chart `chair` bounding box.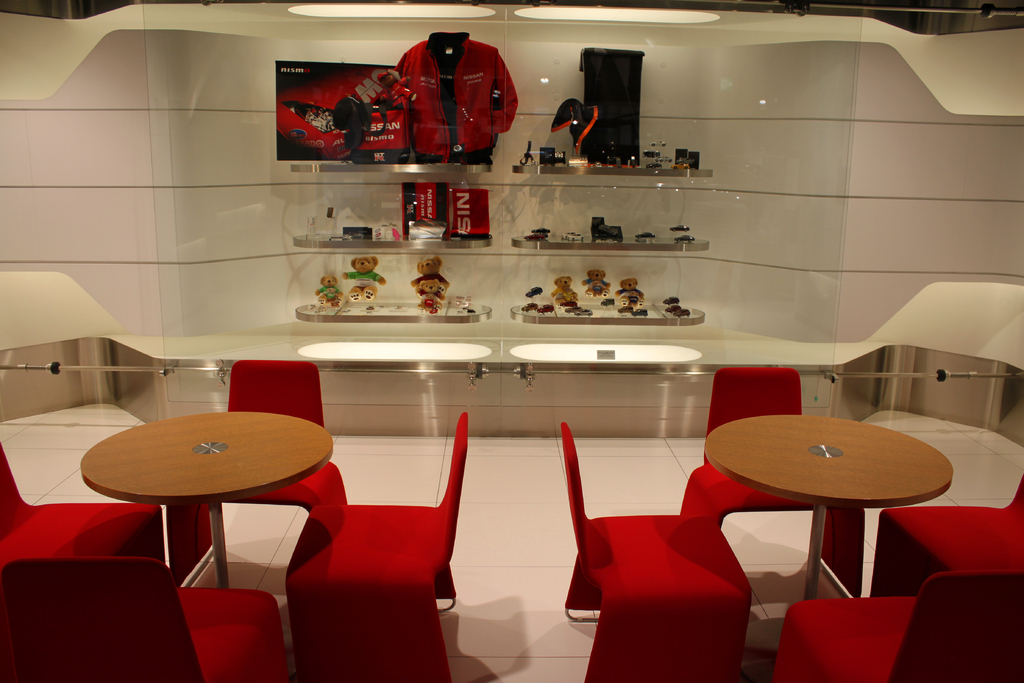
Charted: {"x1": 283, "y1": 412, "x2": 468, "y2": 682}.
